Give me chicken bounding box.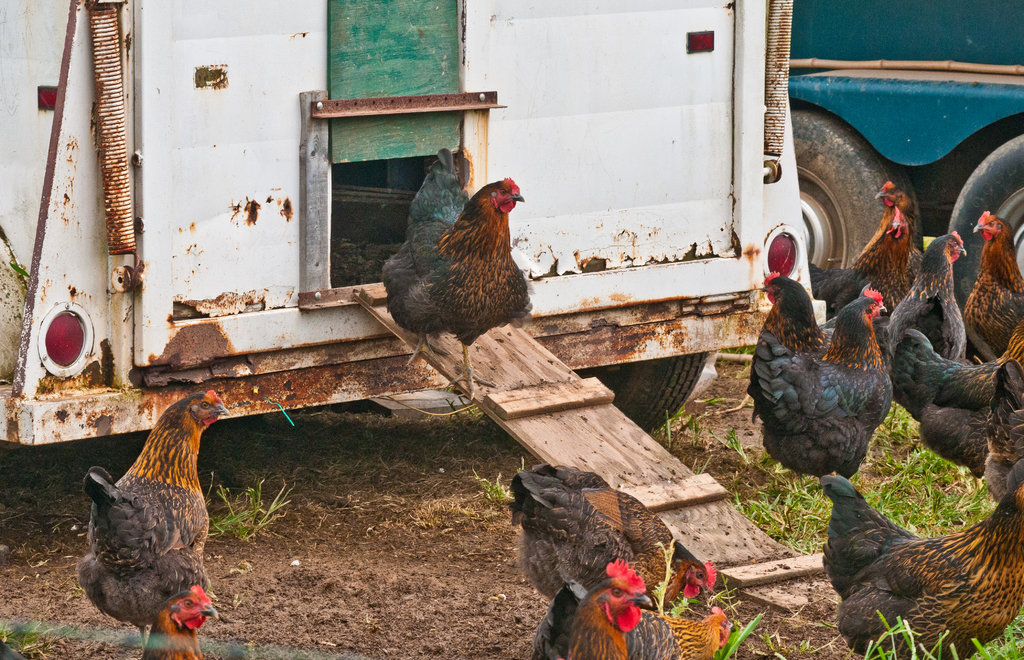
881, 223, 972, 370.
